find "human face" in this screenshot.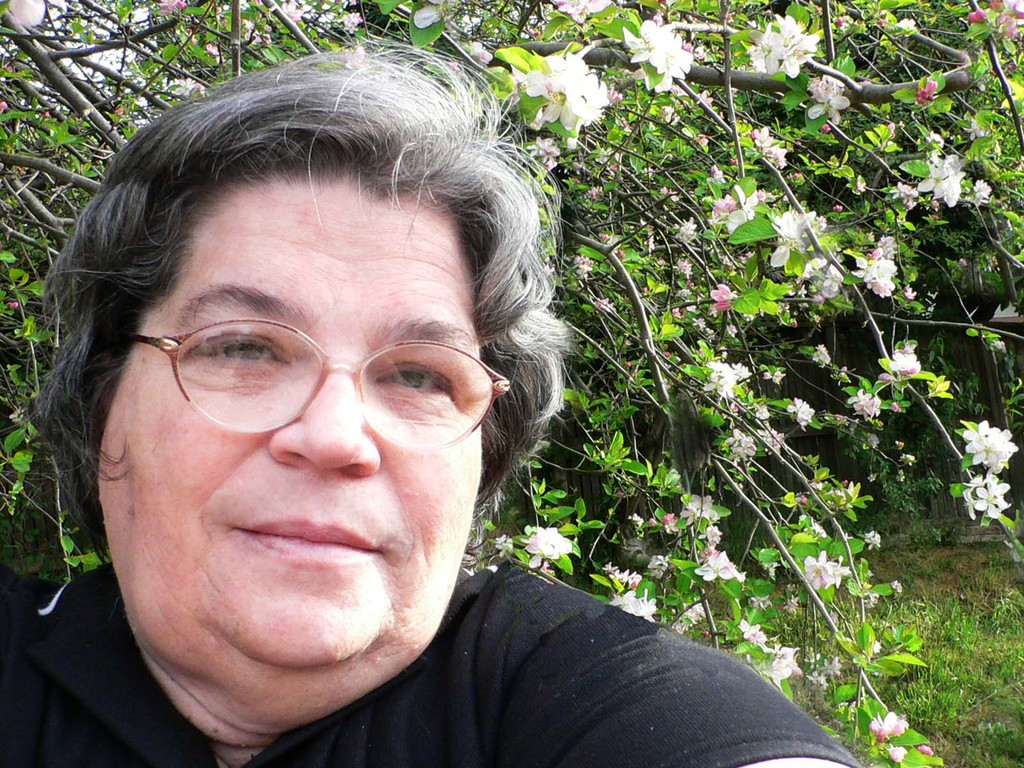
The bounding box for "human face" is 103/188/483/675.
